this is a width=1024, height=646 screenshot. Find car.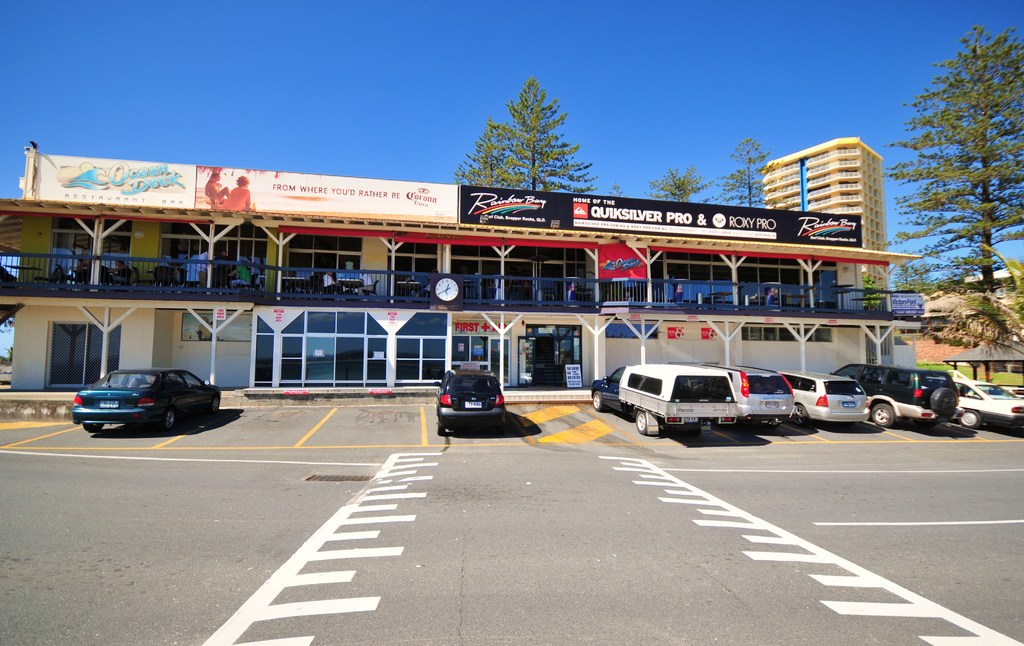
Bounding box: 780/370/868/425.
